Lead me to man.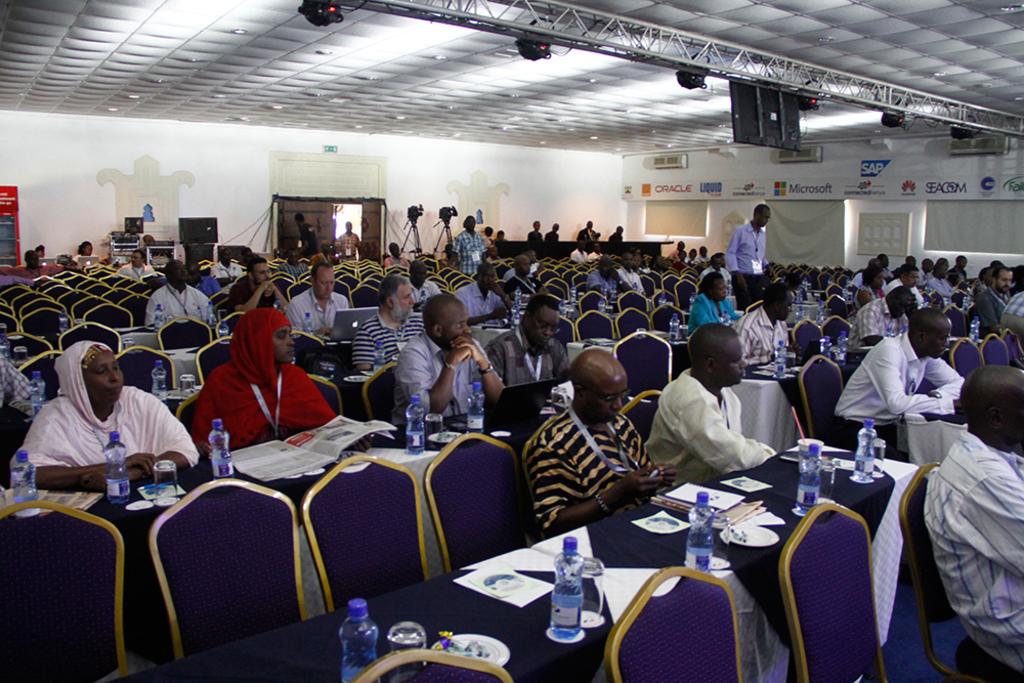
Lead to 353 276 429 372.
